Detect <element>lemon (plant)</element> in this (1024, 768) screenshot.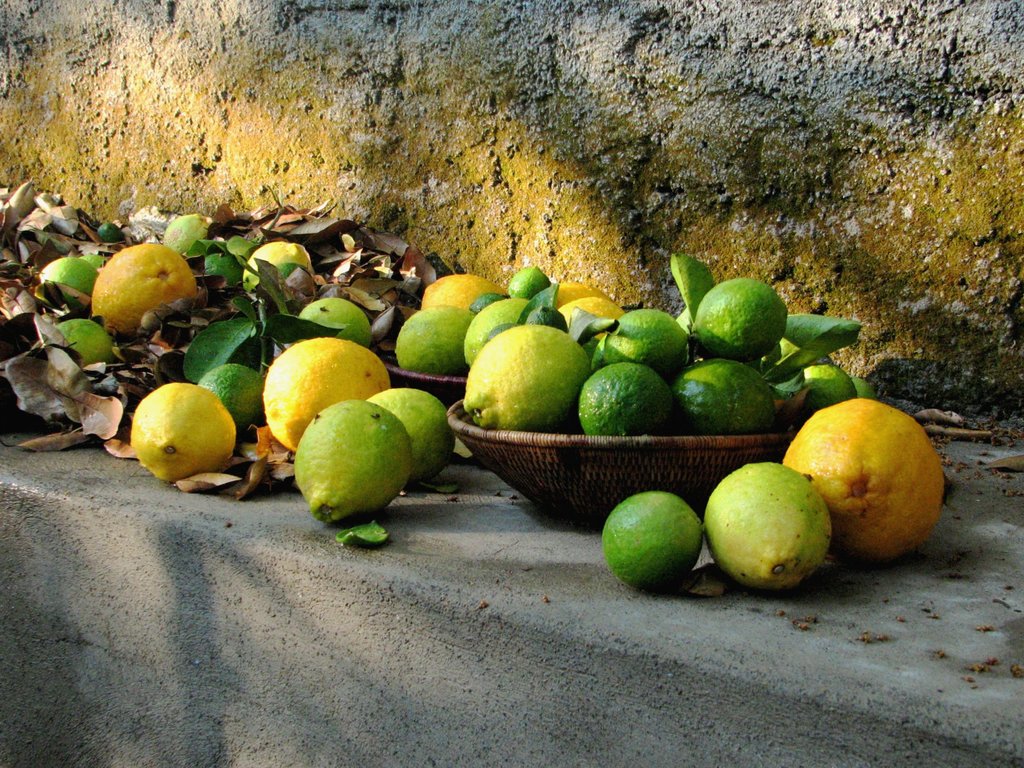
Detection: BBox(161, 213, 216, 257).
